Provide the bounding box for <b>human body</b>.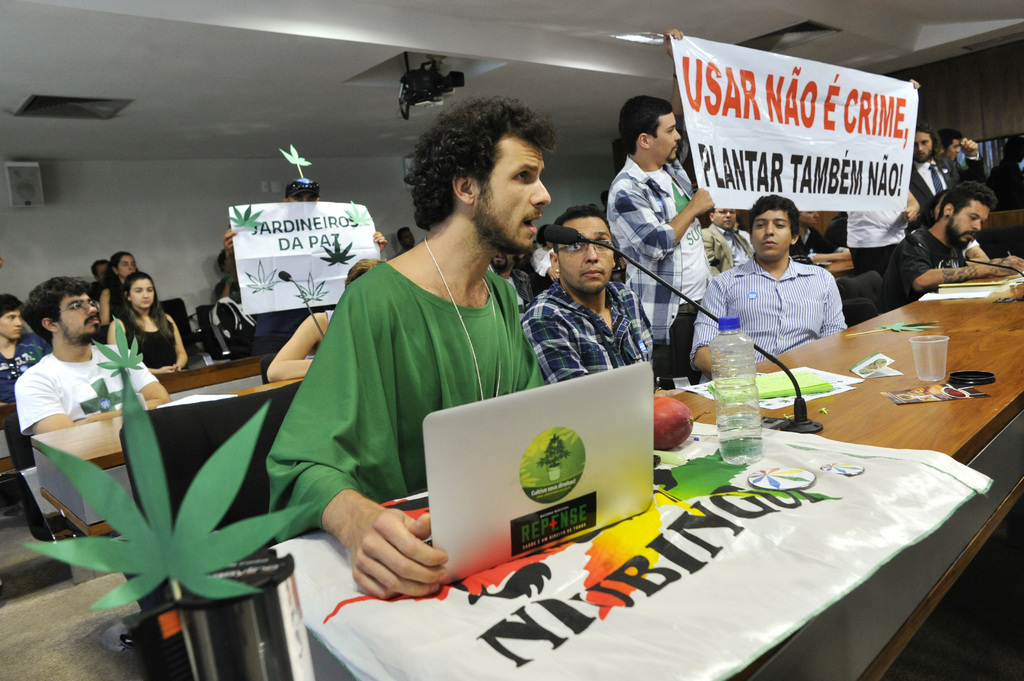
left=789, top=225, right=843, bottom=259.
